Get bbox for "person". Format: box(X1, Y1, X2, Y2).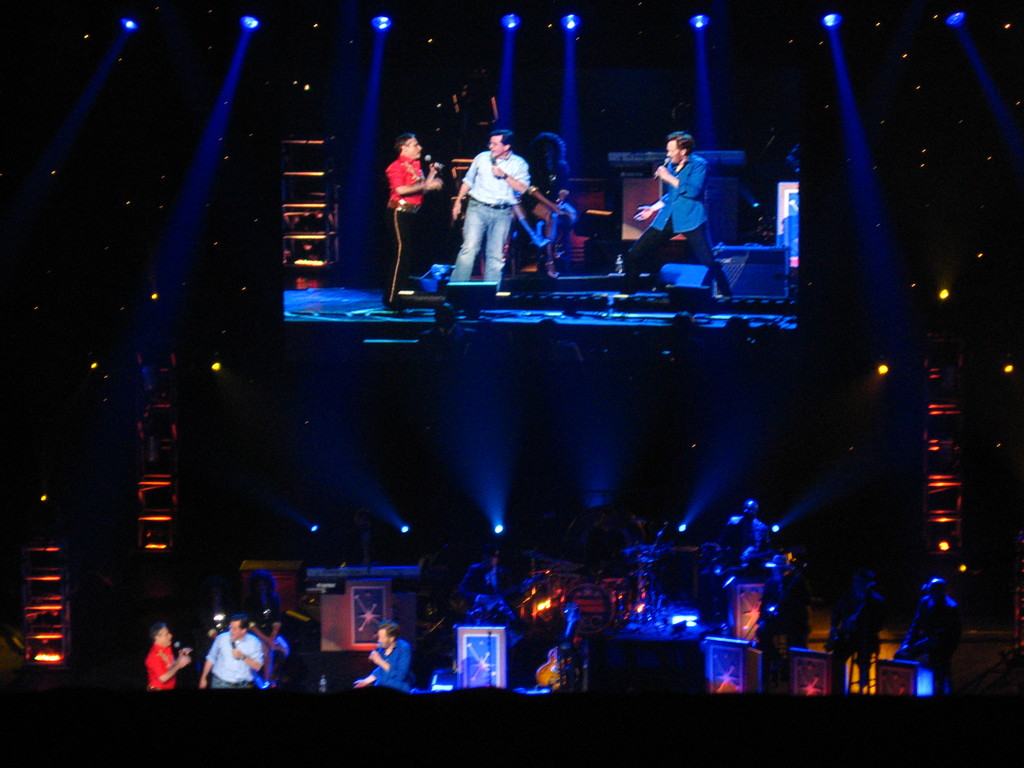
box(196, 615, 263, 688).
